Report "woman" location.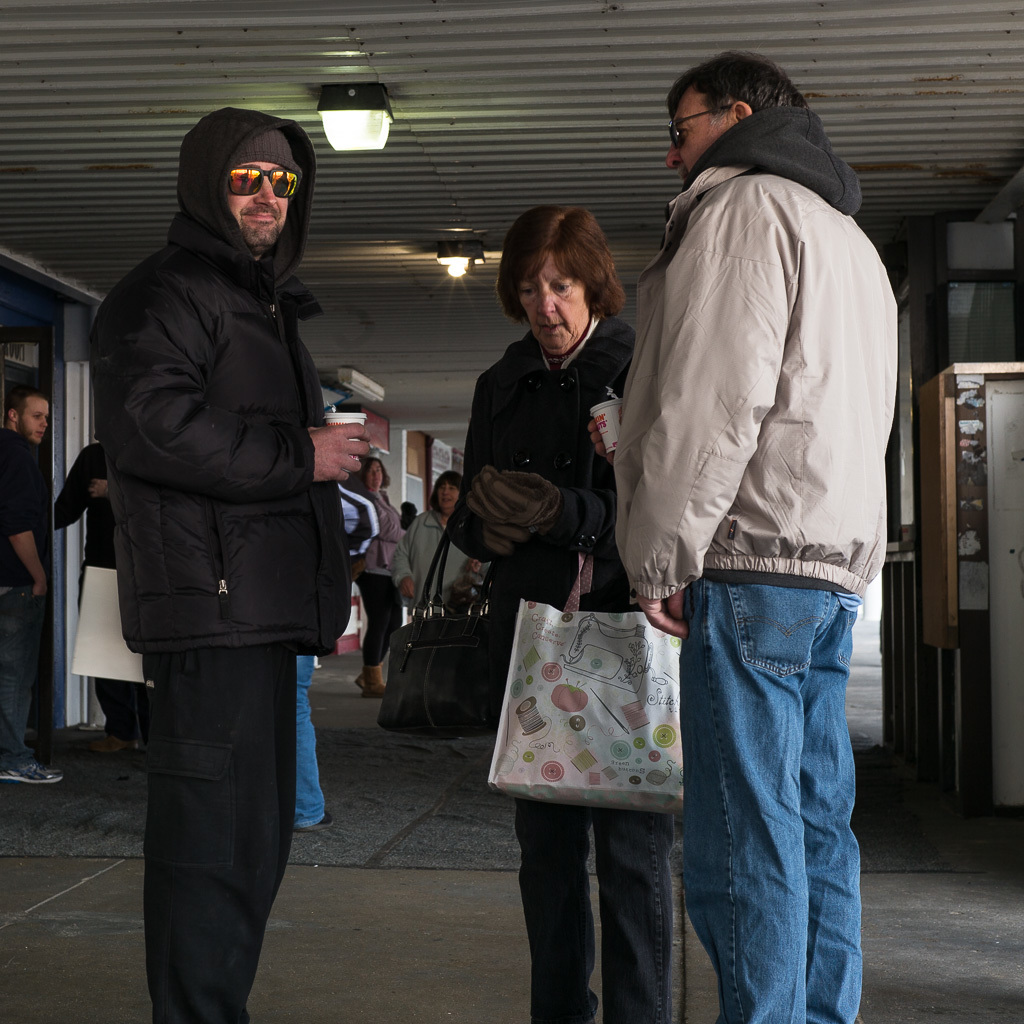
Report: l=391, t=472, r=499, b=618.
